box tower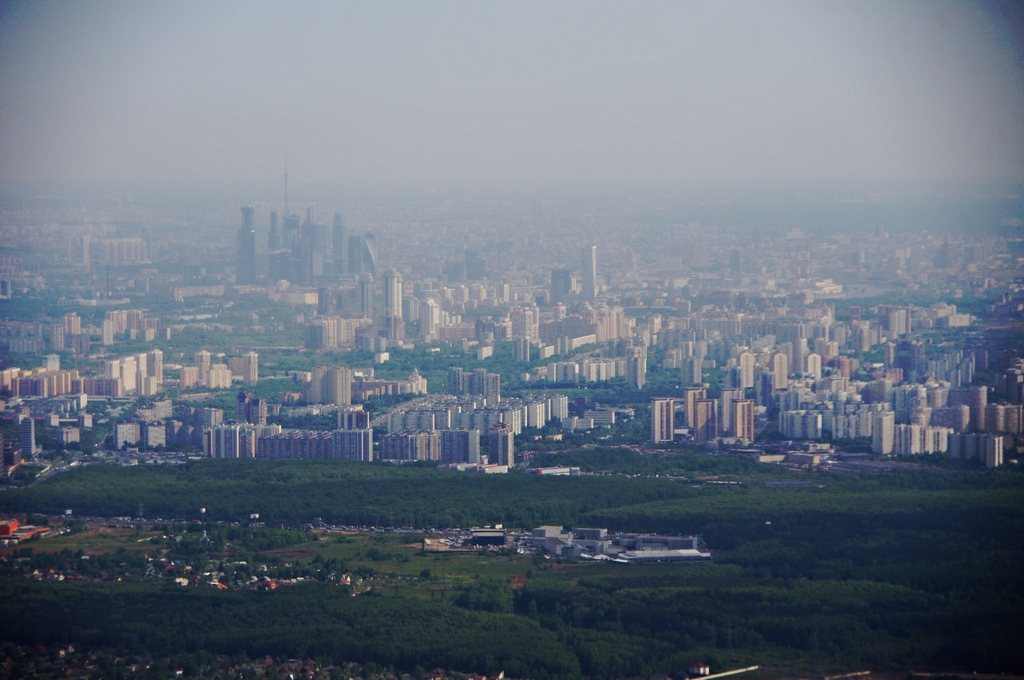
(618, 248, 649, 276)
